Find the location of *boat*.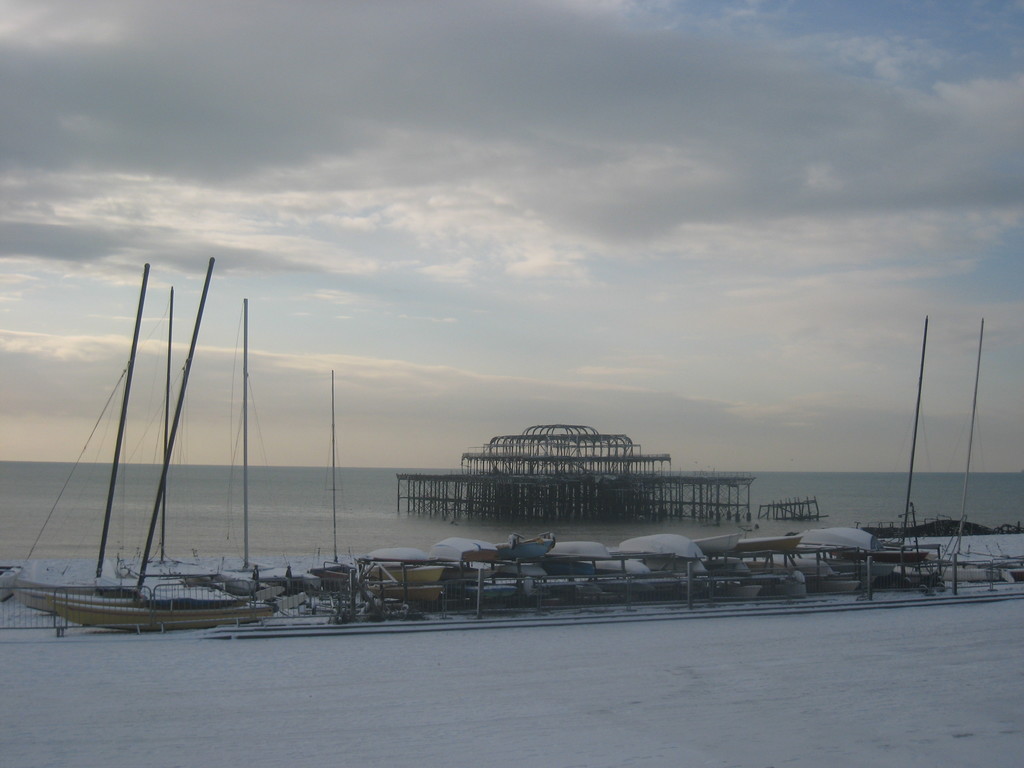
Location: rect(126, 289, 224, 572).
